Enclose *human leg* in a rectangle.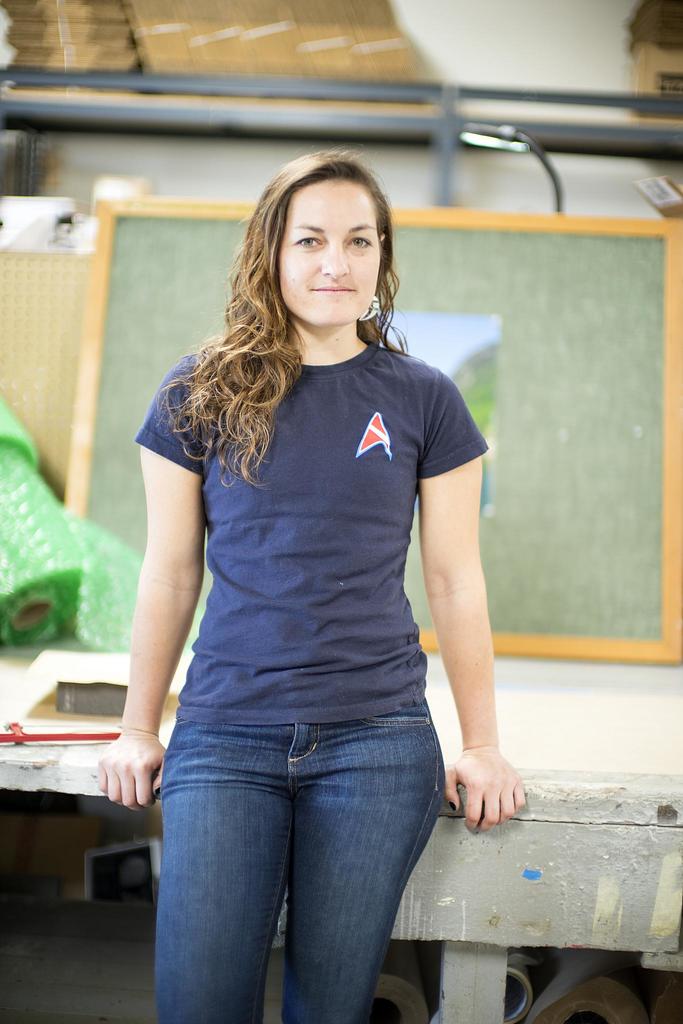
rect(159, 694, 299, 1018).
